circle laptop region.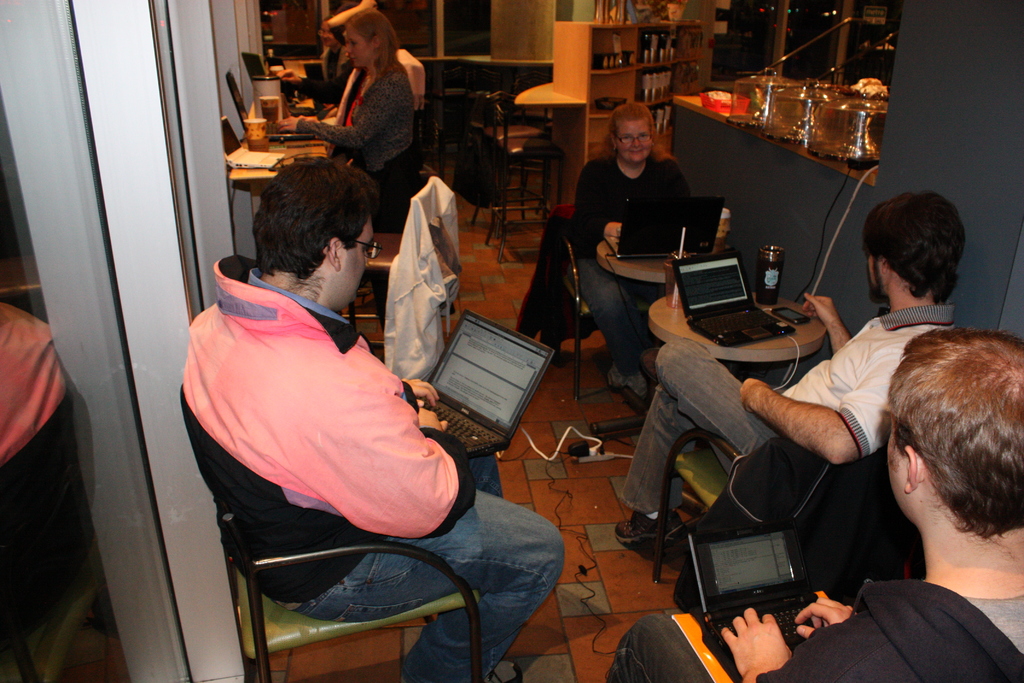
Region: pyautogui.locateOnScreen(603, 197, 723, 259).
